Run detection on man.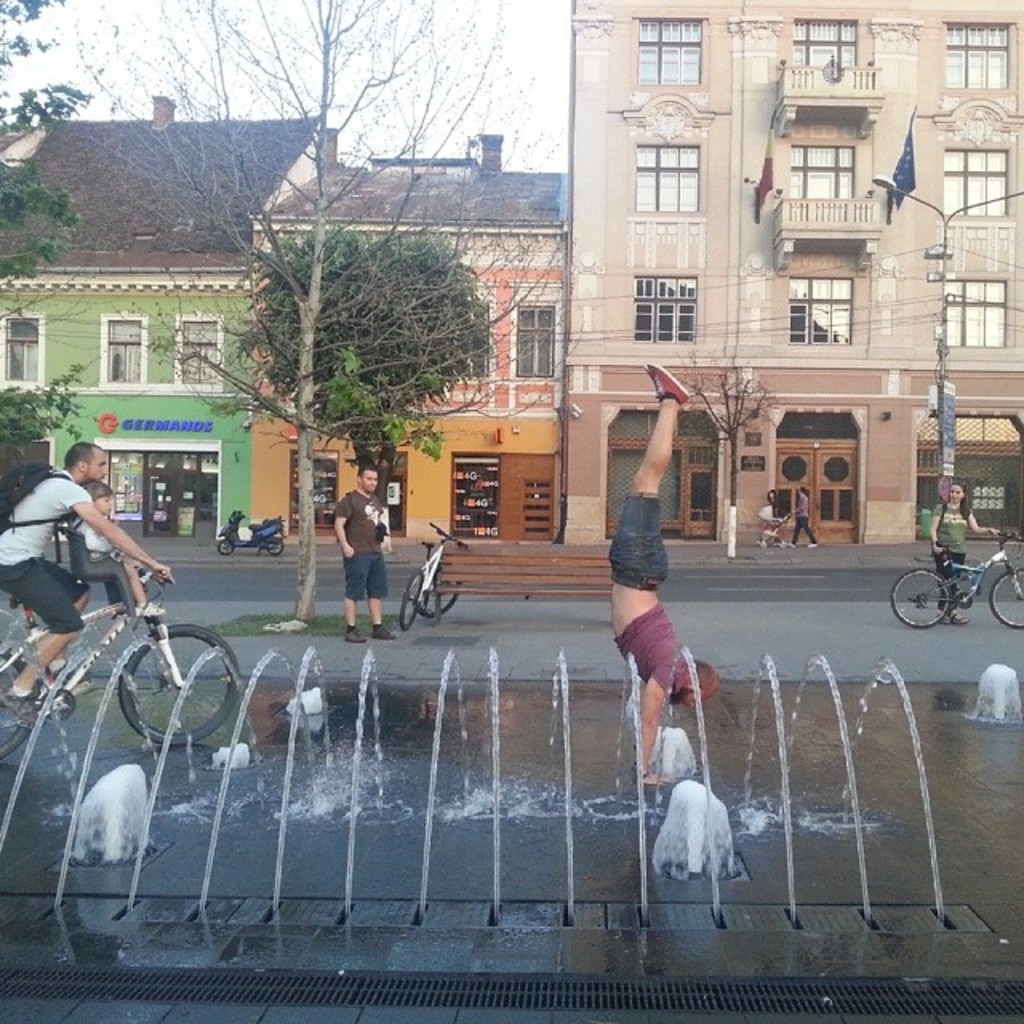
Result: box=[598, 354, 722, 781].
